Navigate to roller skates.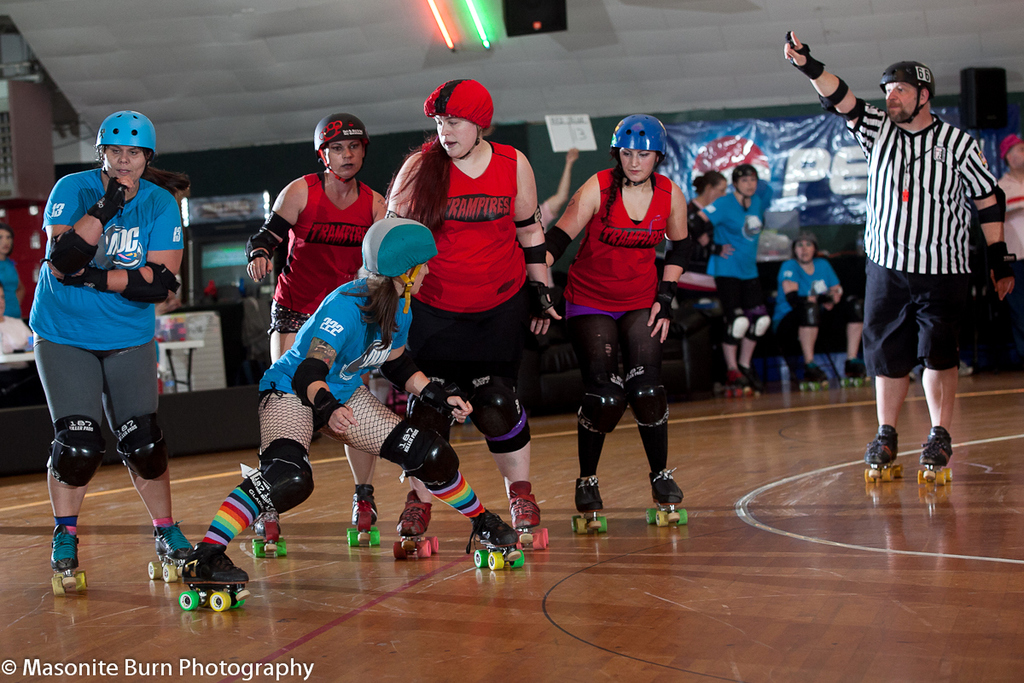
Navigation target: [464,506,526,569].
